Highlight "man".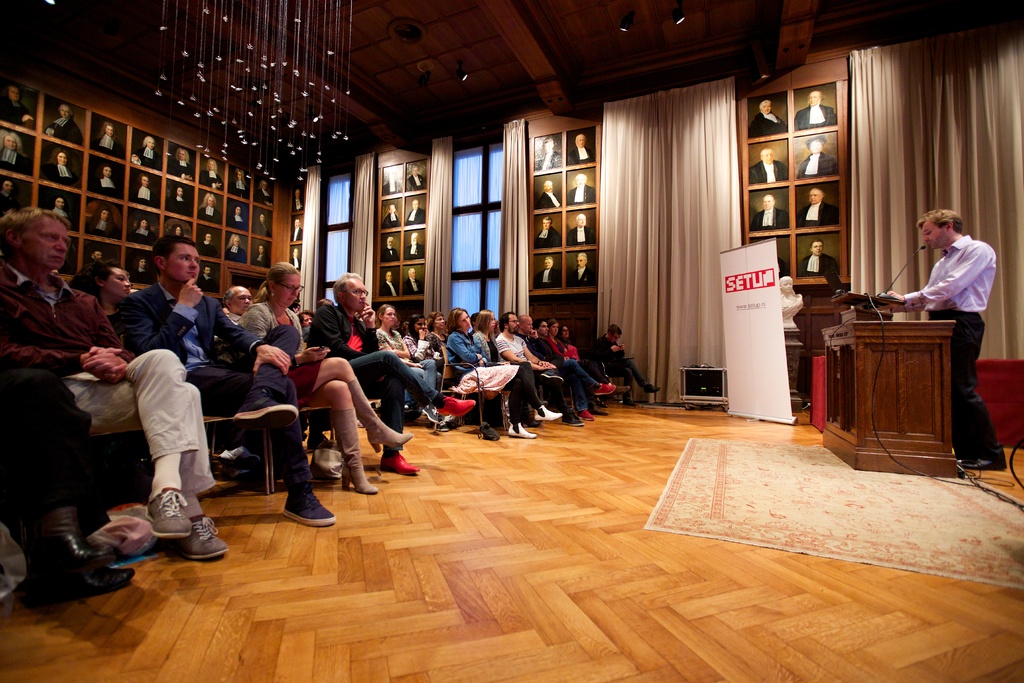
Highlighted region: BBox(532, 138, 563, 171).
